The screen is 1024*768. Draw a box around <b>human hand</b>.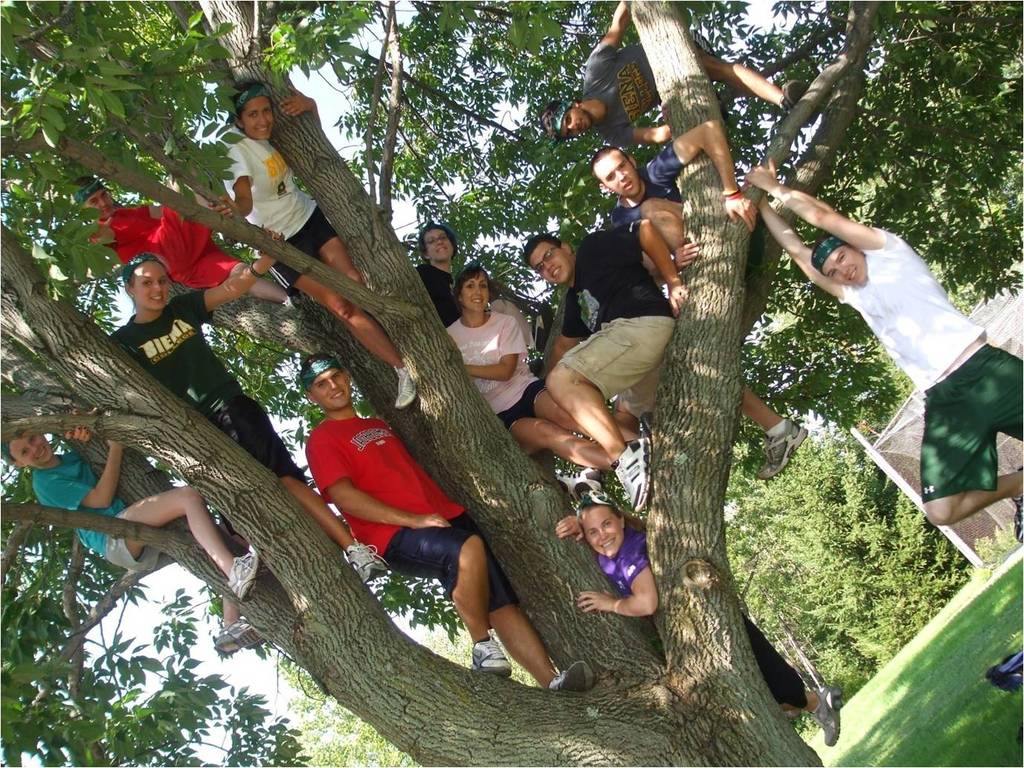
(206,193,240,219).
